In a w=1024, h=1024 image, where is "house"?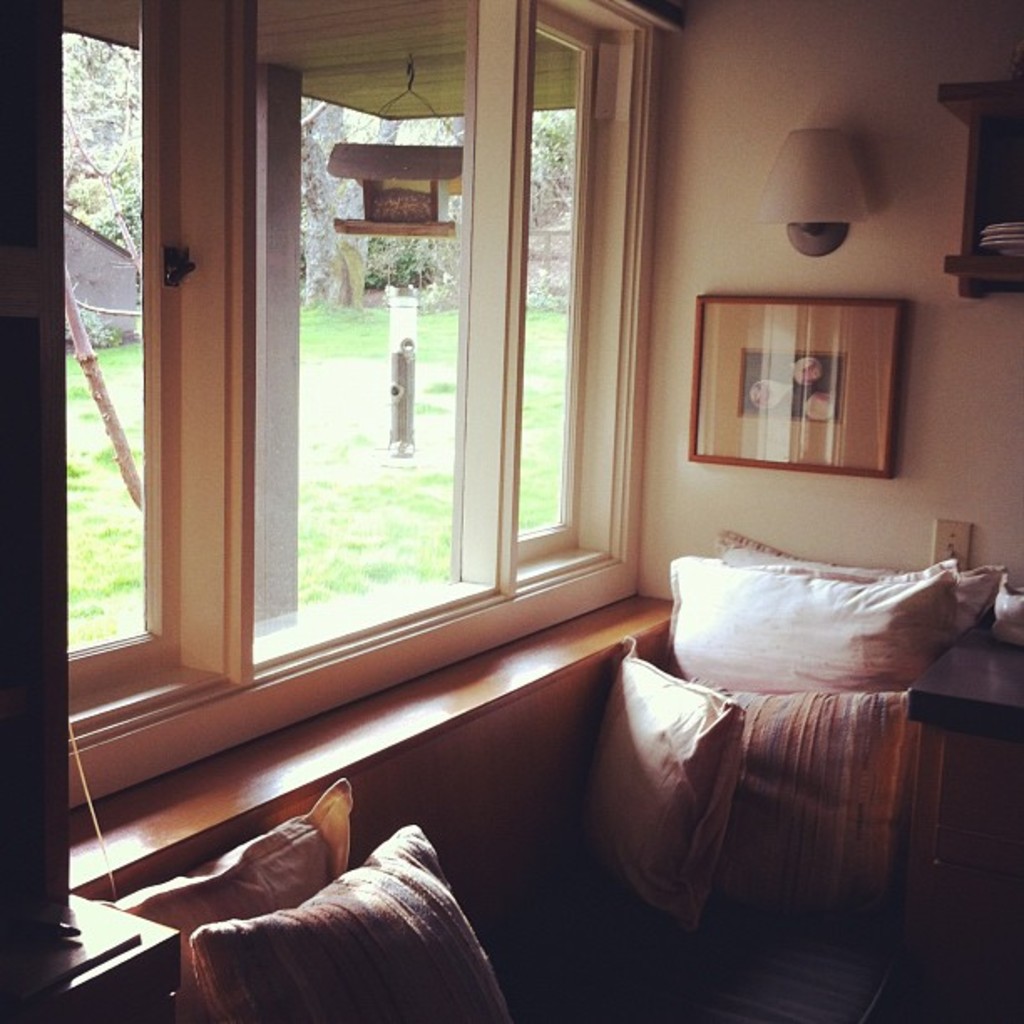
bbox=(0, 0, 1022, 924).
